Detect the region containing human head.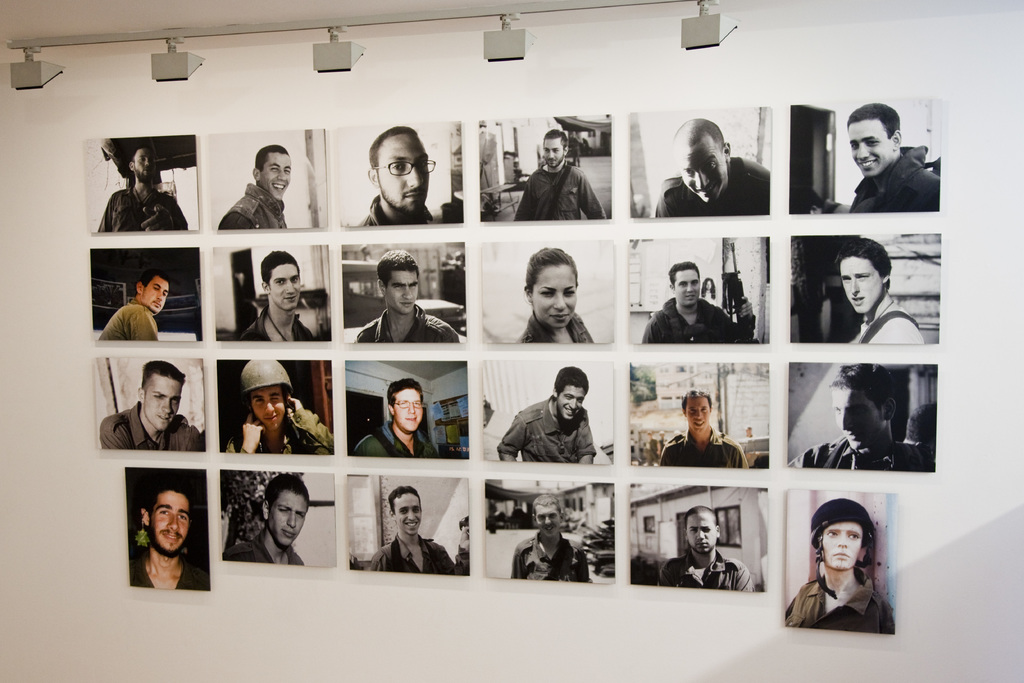
<region>702, 278, 714, 292</region>.
